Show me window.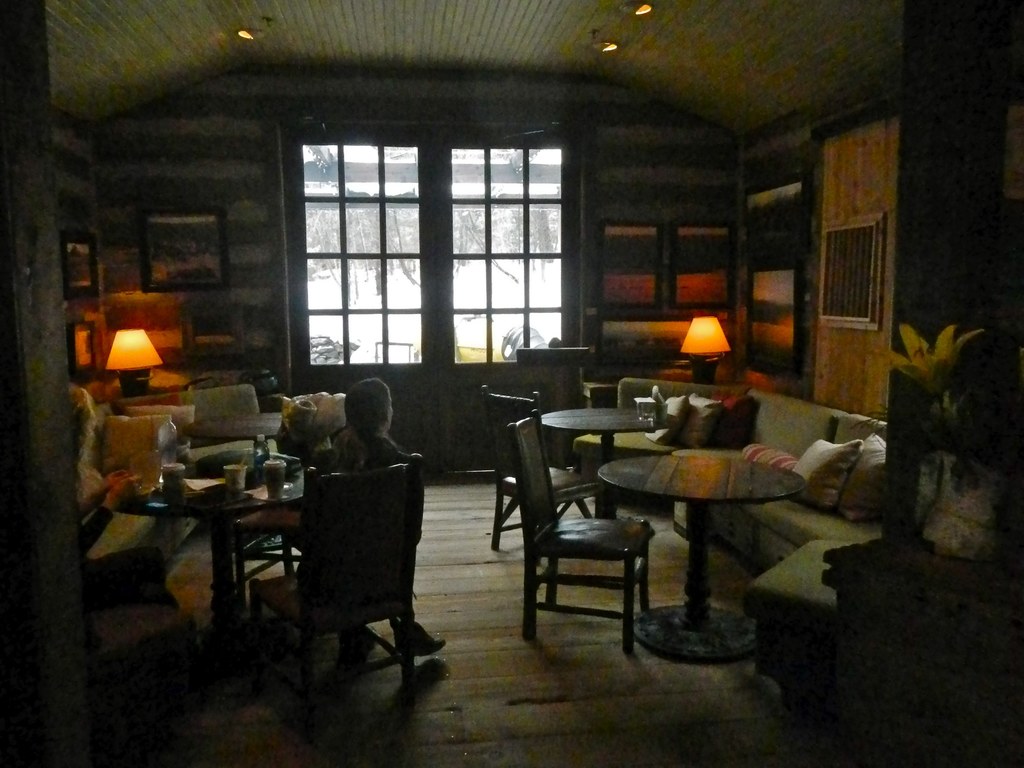
window is here: (269,93,604,393).
